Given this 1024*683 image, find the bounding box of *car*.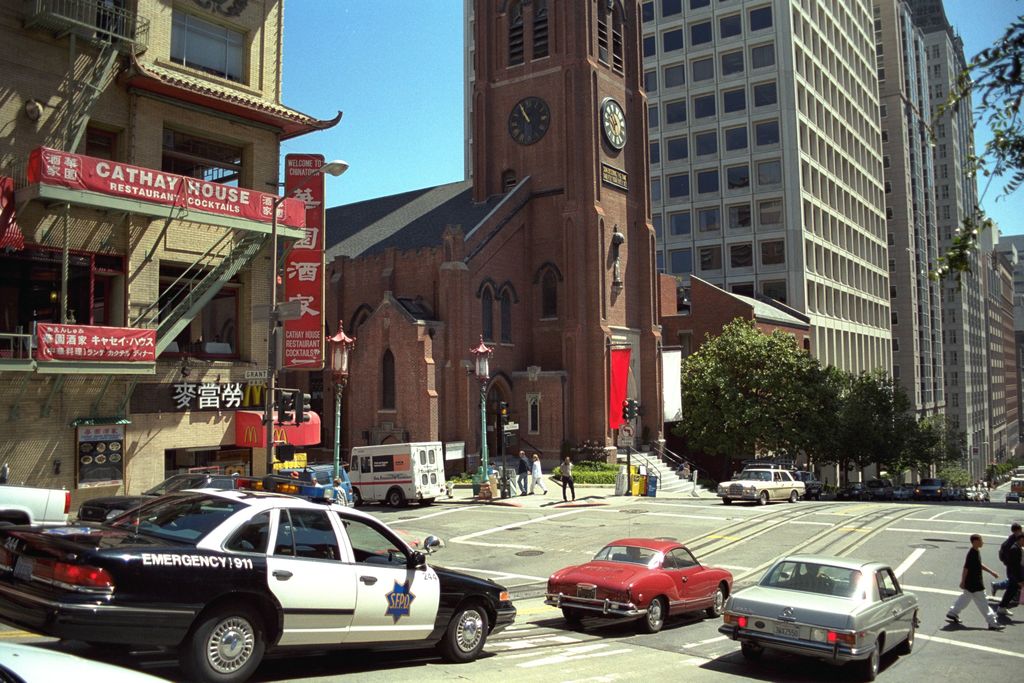
bbox=[719, 551, 922, 682].
